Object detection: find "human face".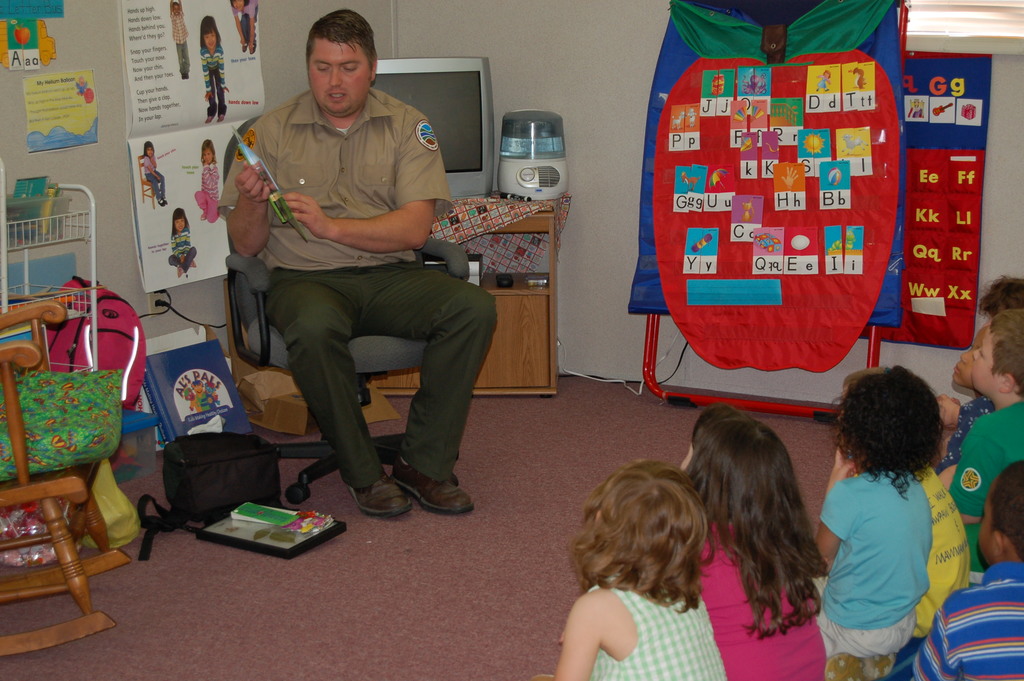
[left=173, top=217, right=188, bottom=231].
